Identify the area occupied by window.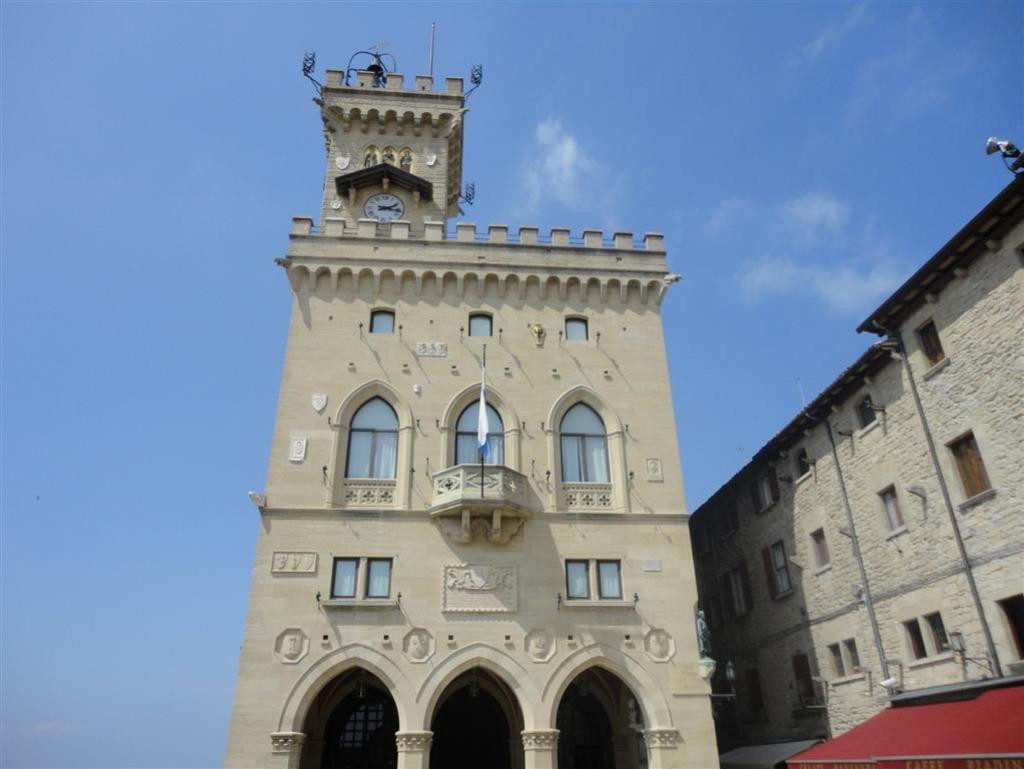
Area: select_region(760, 541, 795, 603).
